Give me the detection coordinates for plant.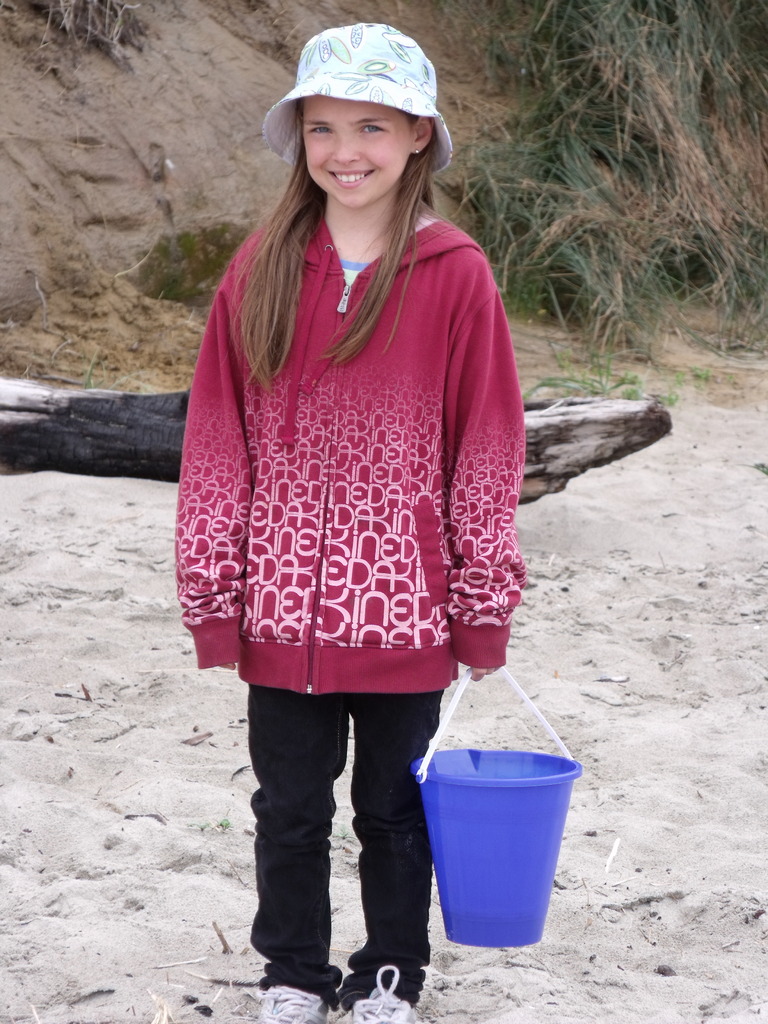
<box>517,333,685,409</box>.
